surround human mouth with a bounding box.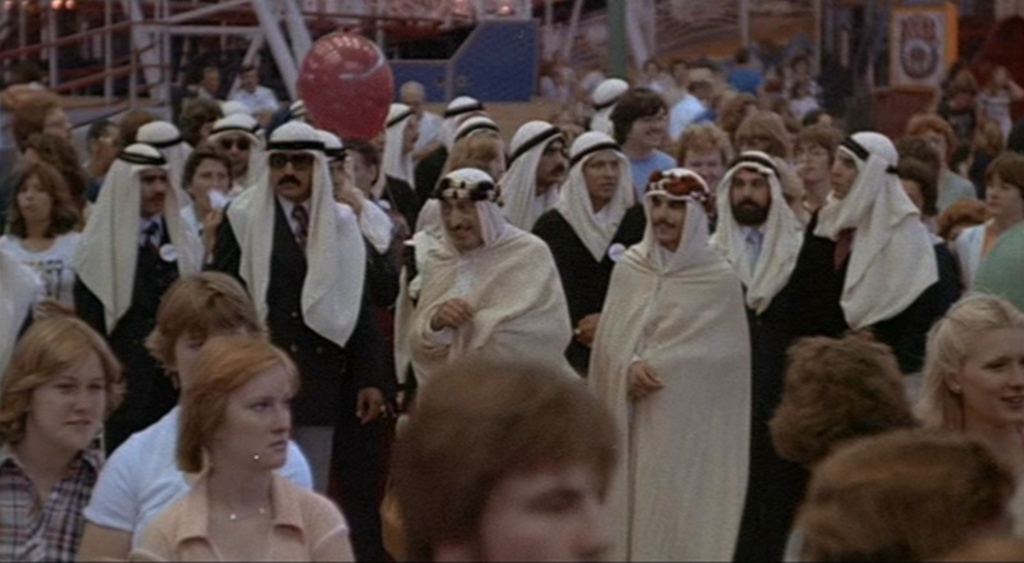
[740, 205, 753, 209].
